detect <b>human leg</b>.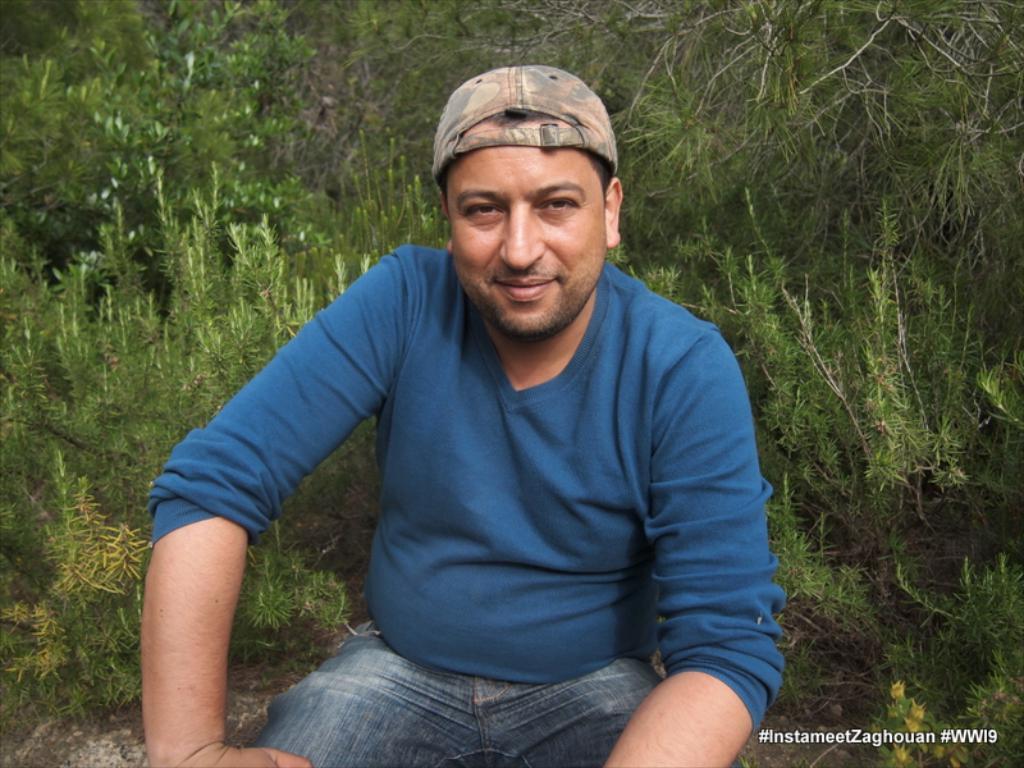
Detected at [251,622,489,767].
